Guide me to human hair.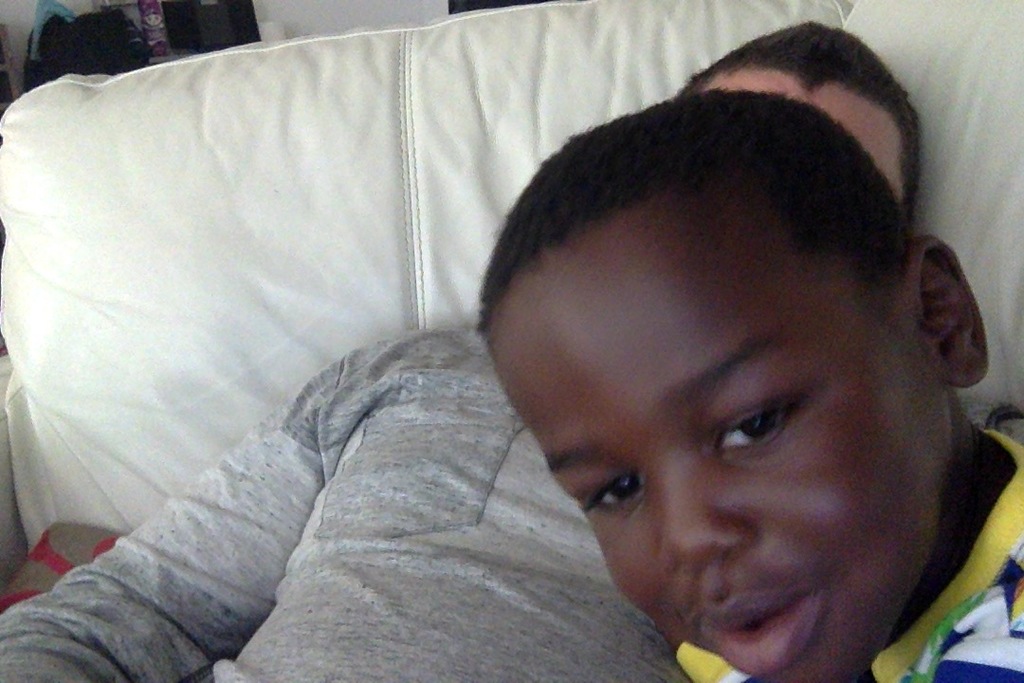
Guidance: bbox(670, 17, 925, 226).
